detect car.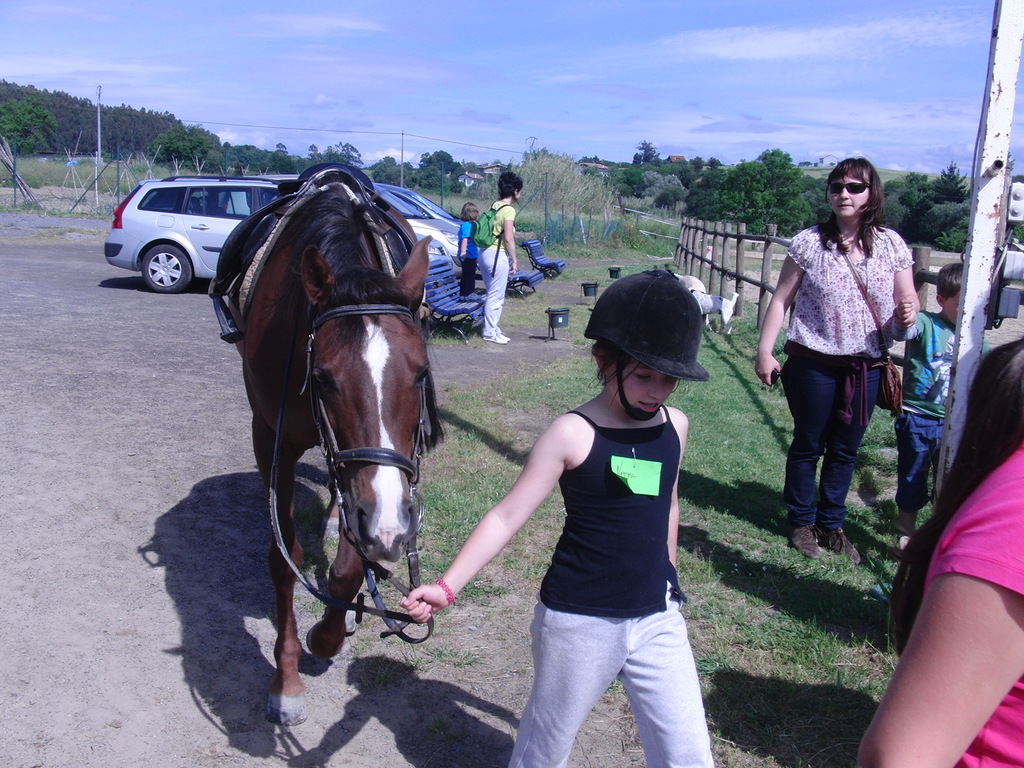
Detected at bbox(219, 175, 460, 269).
